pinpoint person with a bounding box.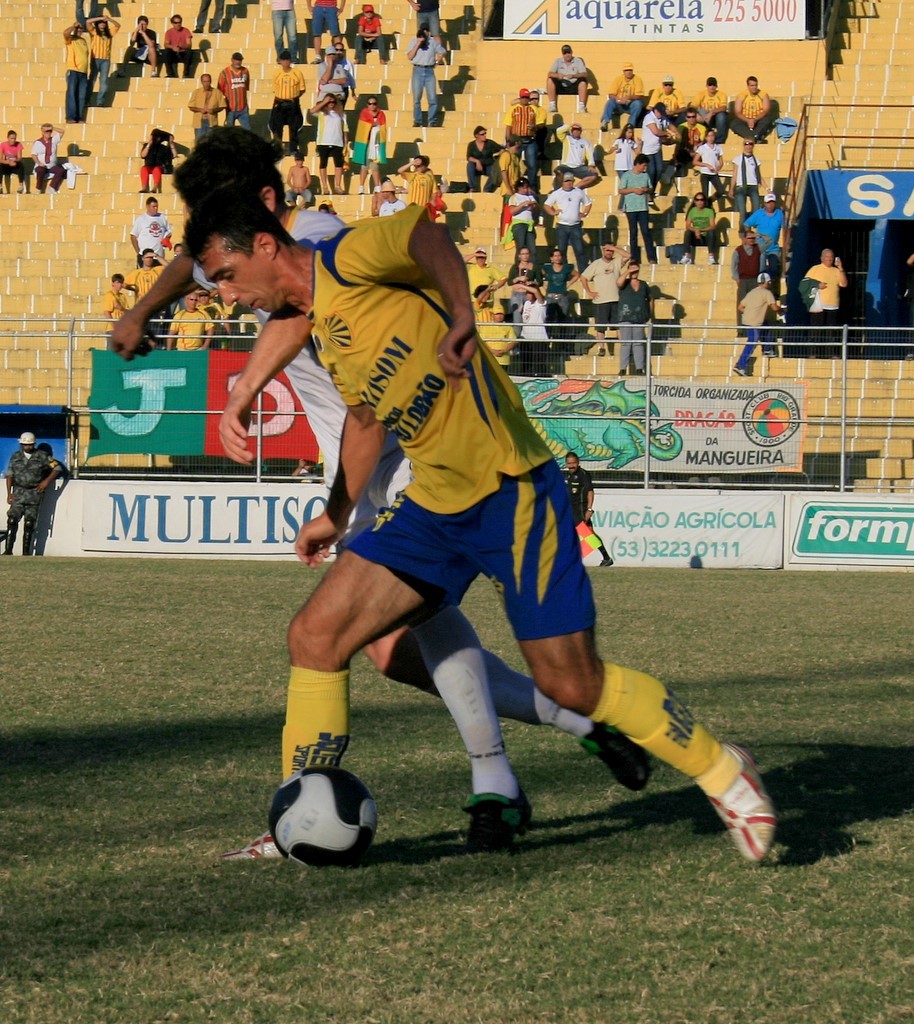
(left=0, top=432, right=61, bottom=558).
